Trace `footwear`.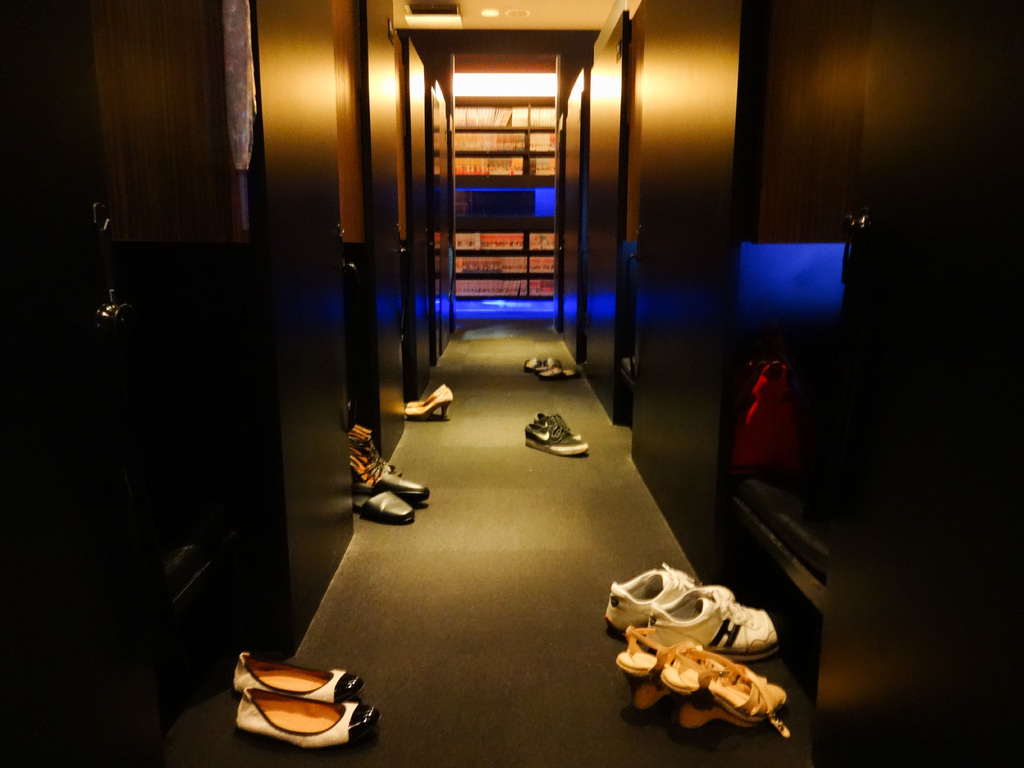
Traced to <region>646, 582, 790, 664</region>.
